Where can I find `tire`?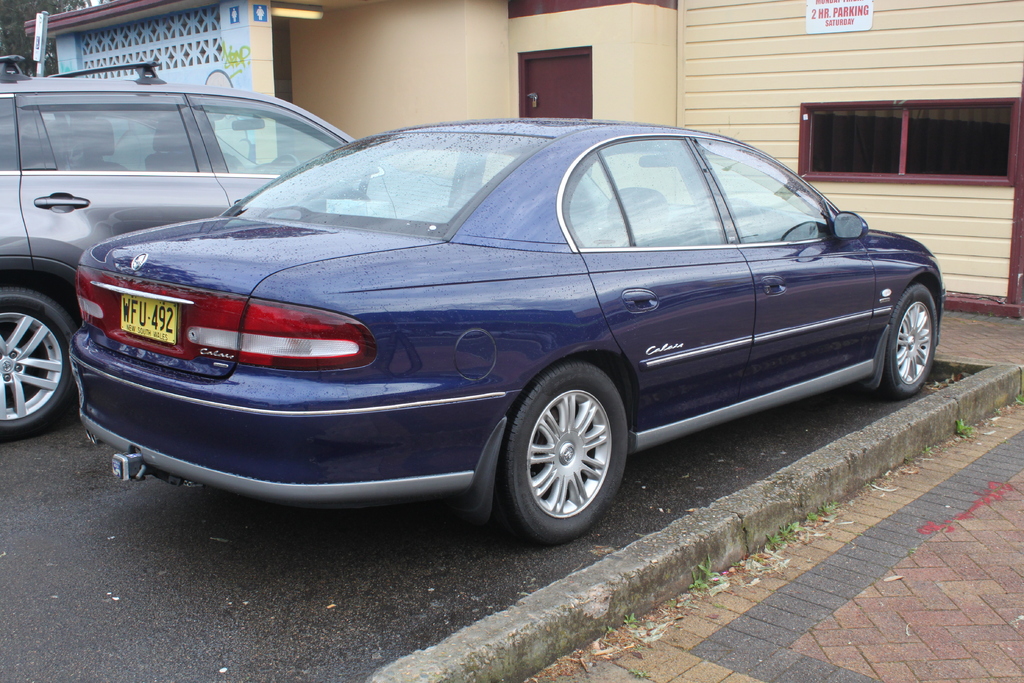
You can find it at {"x1": 0, "y1": 286, "x2": 77, "y2": 439}.
